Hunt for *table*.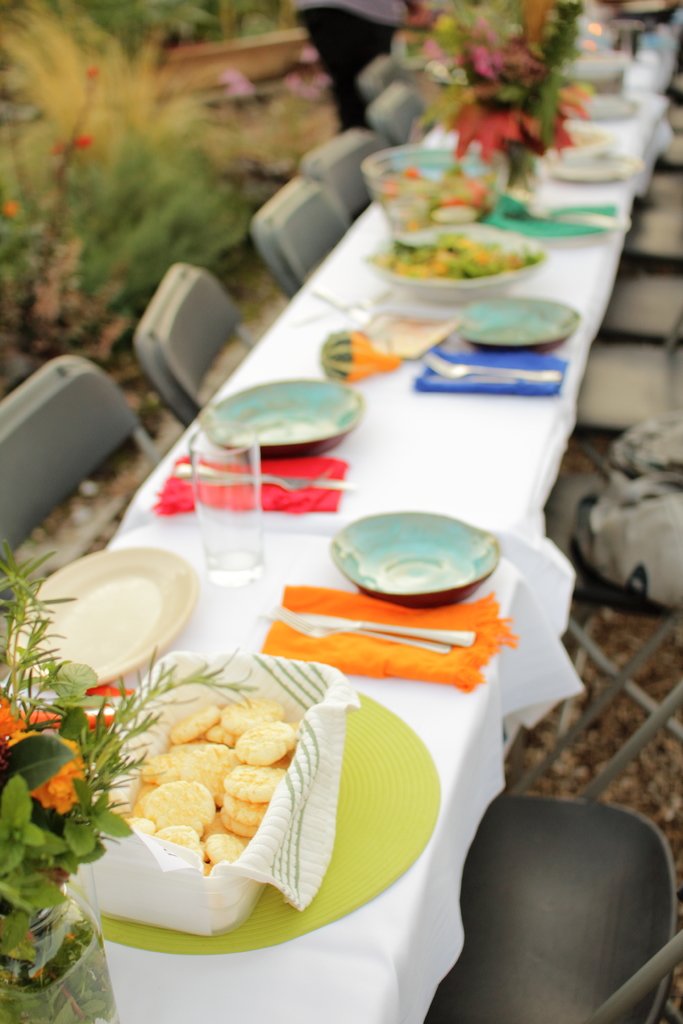
Hunted down at box(29, 151, 630, 1023).
